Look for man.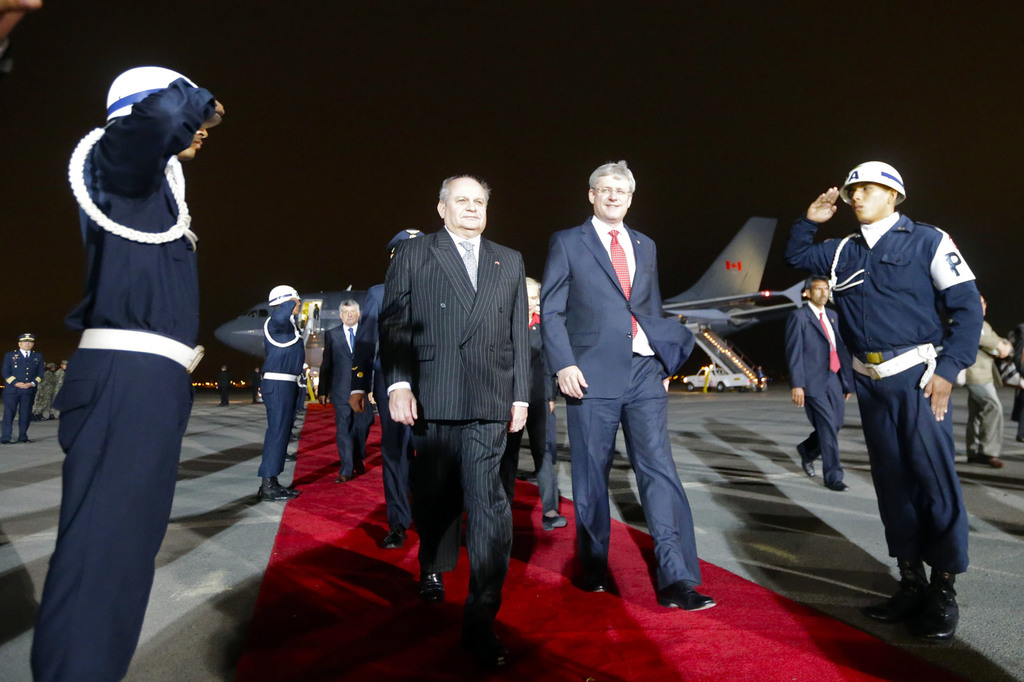
Found: (left=778, top=159, right=986, bottom=640).
